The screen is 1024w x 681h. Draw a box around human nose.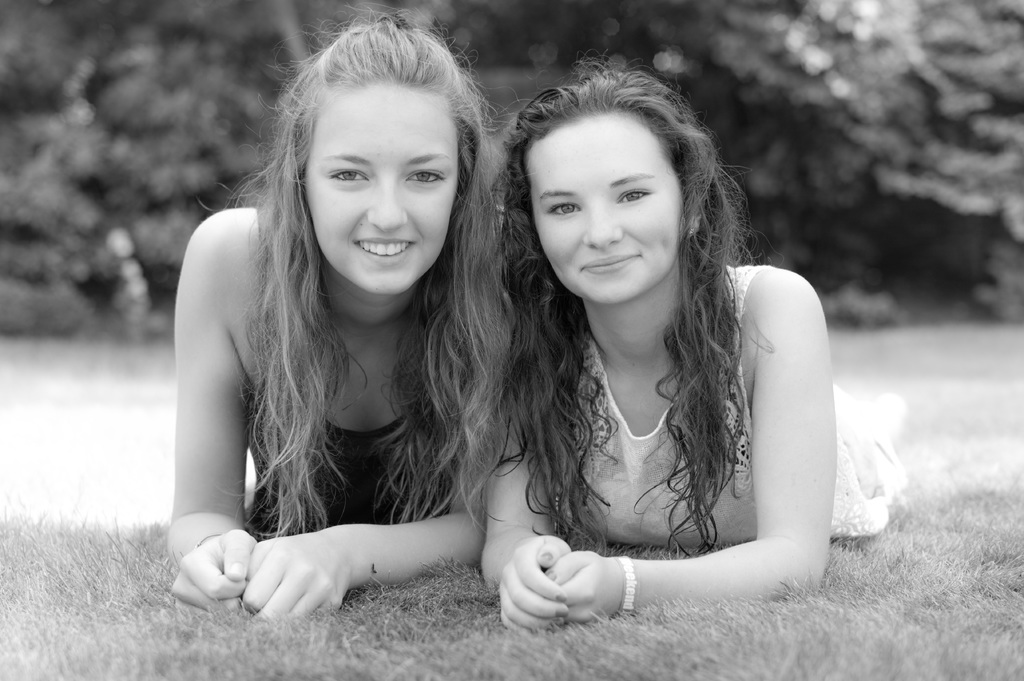
582/209/625/246.
